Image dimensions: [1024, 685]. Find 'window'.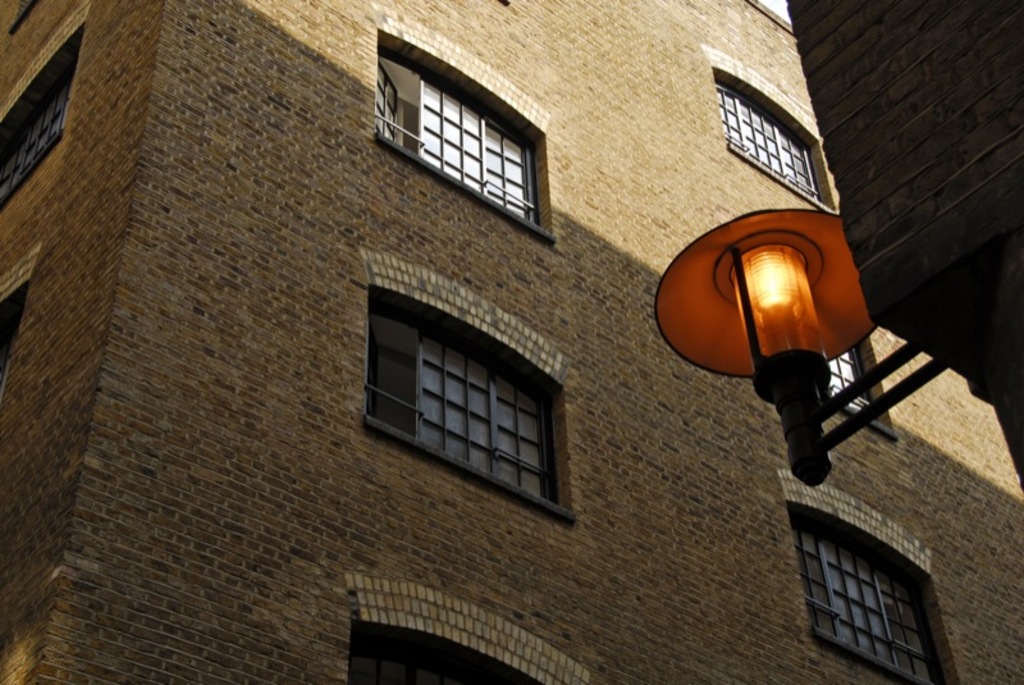
bbox=[378, 268, 573, 499].
